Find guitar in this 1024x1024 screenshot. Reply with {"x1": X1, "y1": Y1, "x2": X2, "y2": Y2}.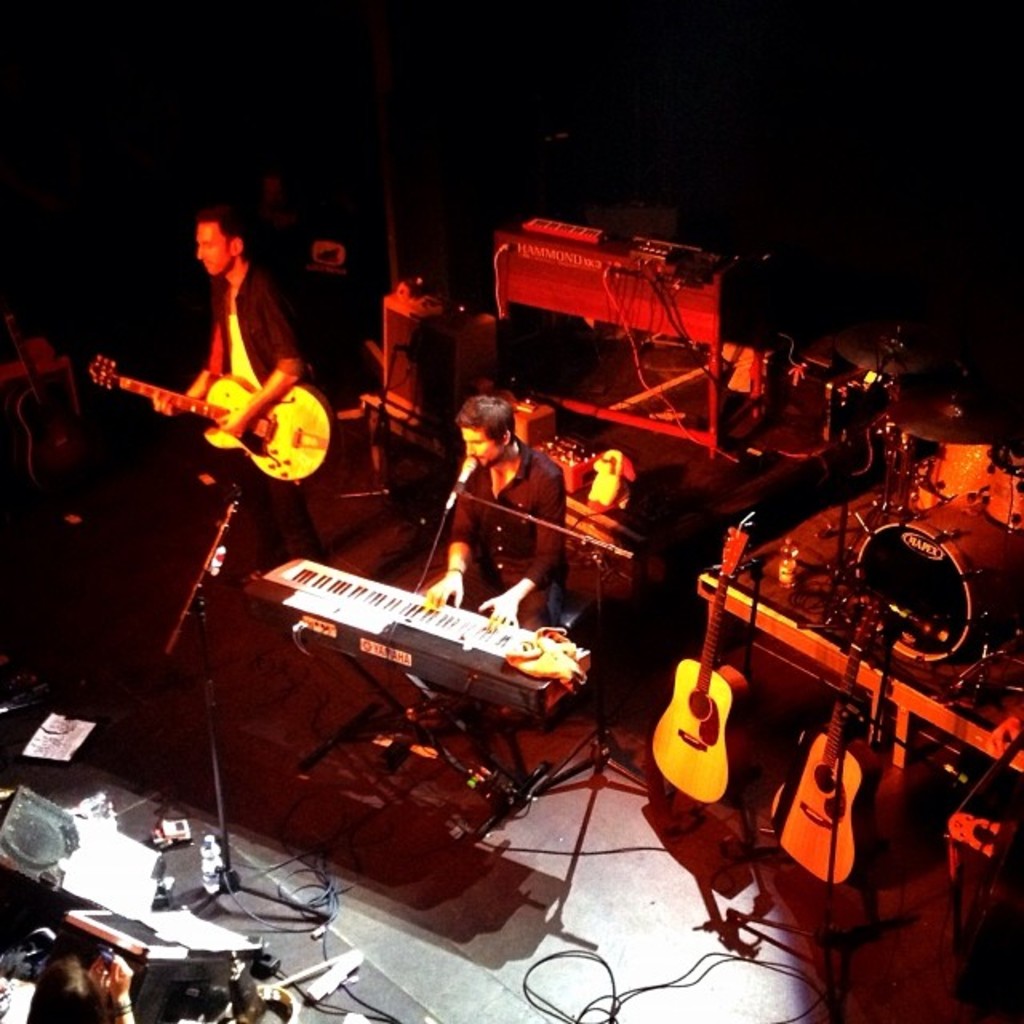
{"x1": 0, "y1": 310, "x2": 109, "y2": 507}.
